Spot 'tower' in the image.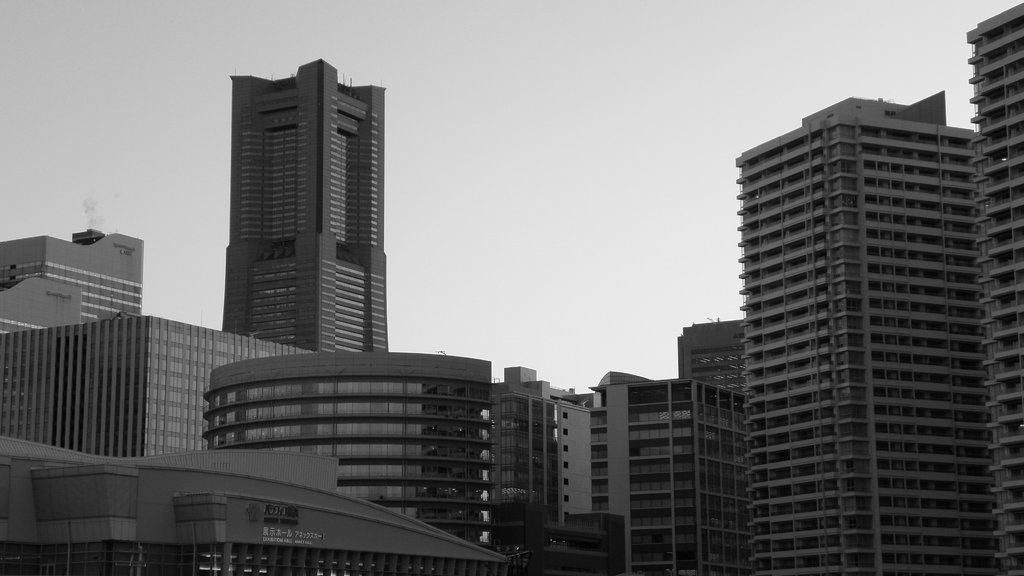
'tower' found at detection(690, 67, 1008, 561).
